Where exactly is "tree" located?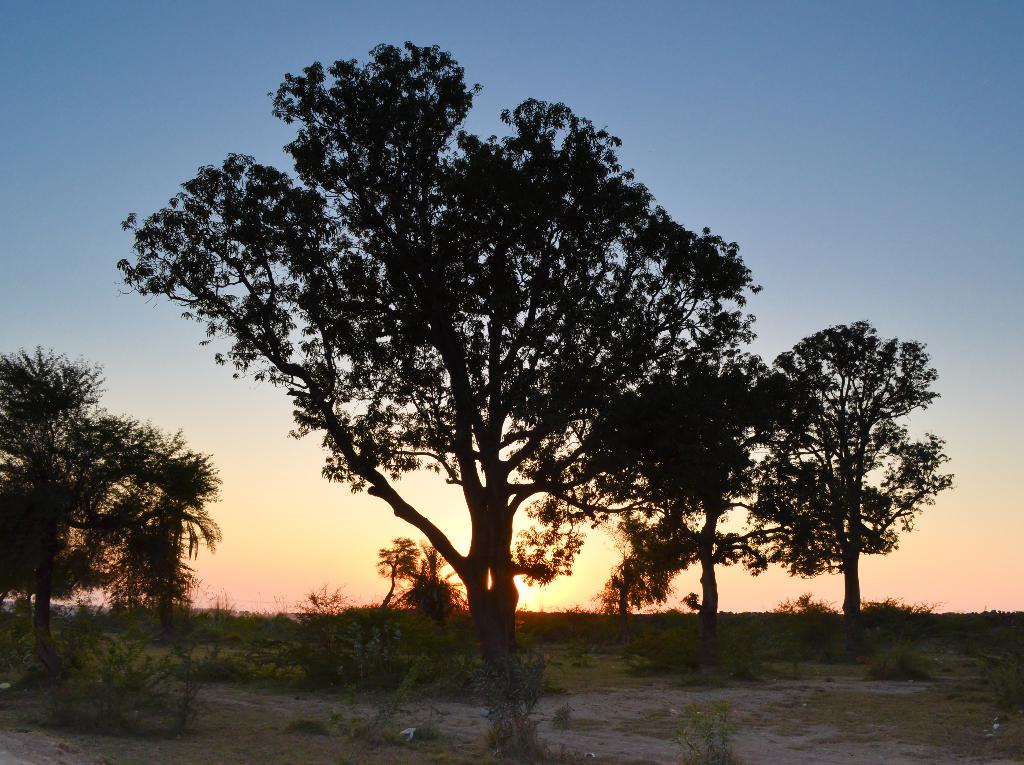
Its bounding box is (x1=114, y1=33, x2=867, y2=680).
